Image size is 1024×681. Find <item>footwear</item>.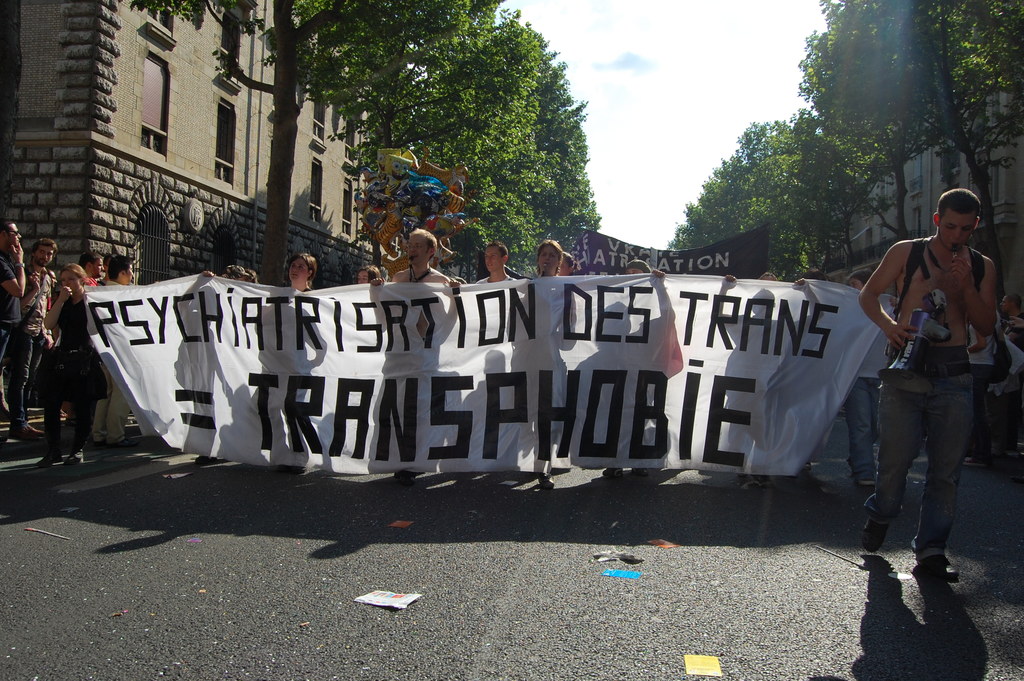
34:453:63:468.
